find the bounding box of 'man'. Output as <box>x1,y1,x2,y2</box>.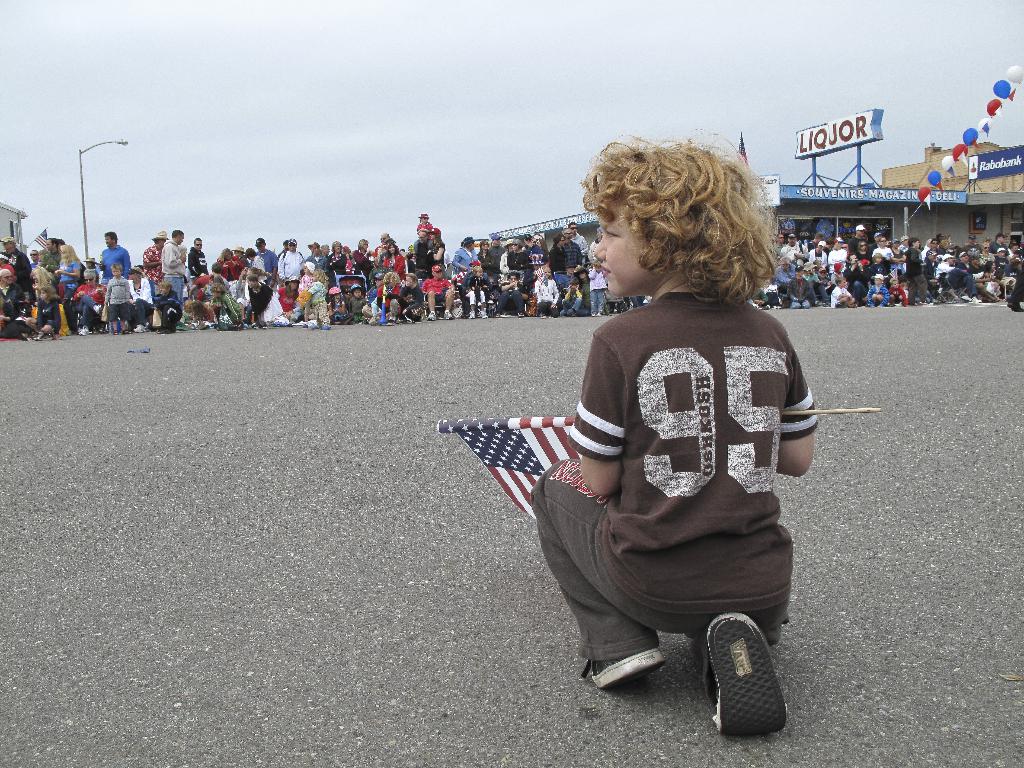
<box>956,252,1001,301</box>.
